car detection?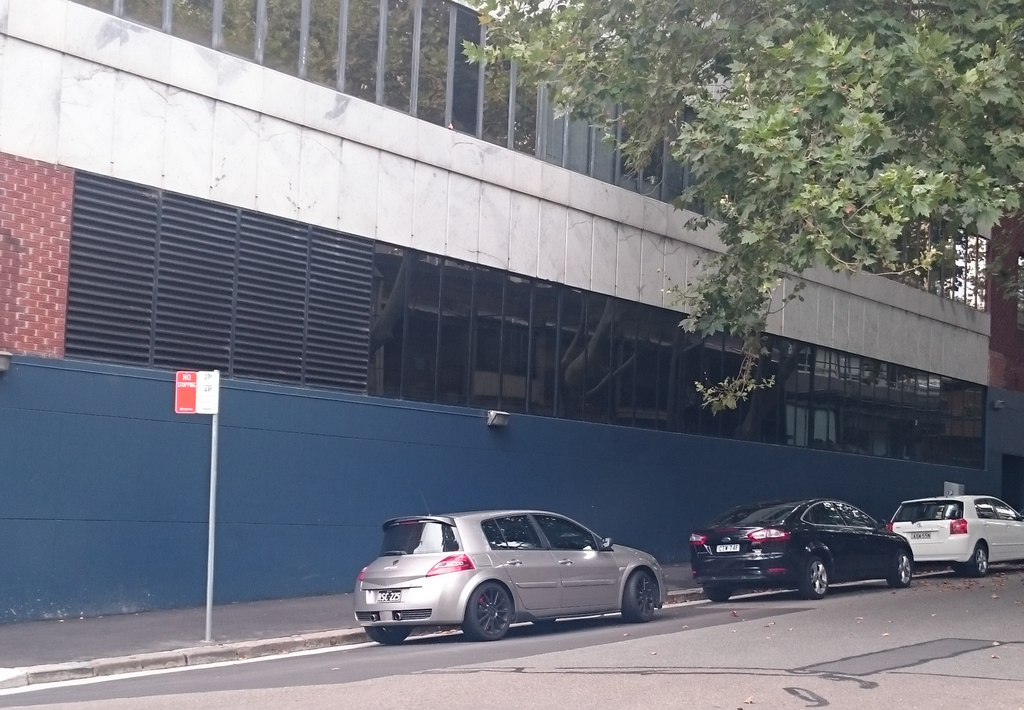
crop(353, 505, 671, 649)
